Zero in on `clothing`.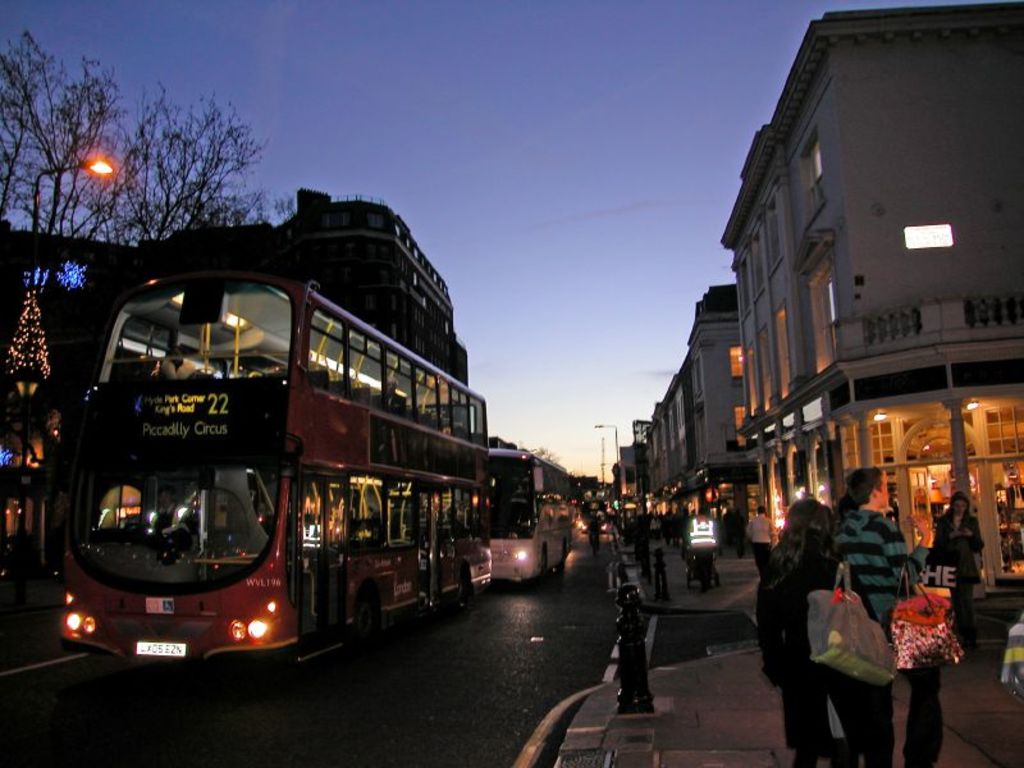
Zeroed in: box(934, 507, 984, 641).
